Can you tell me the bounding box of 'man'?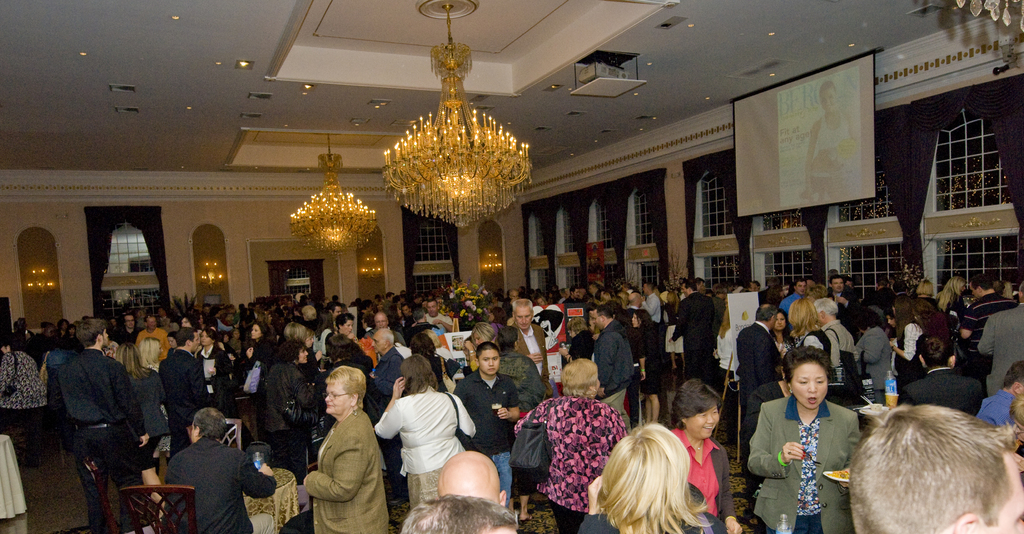
box(736, 302, 778, 452).
